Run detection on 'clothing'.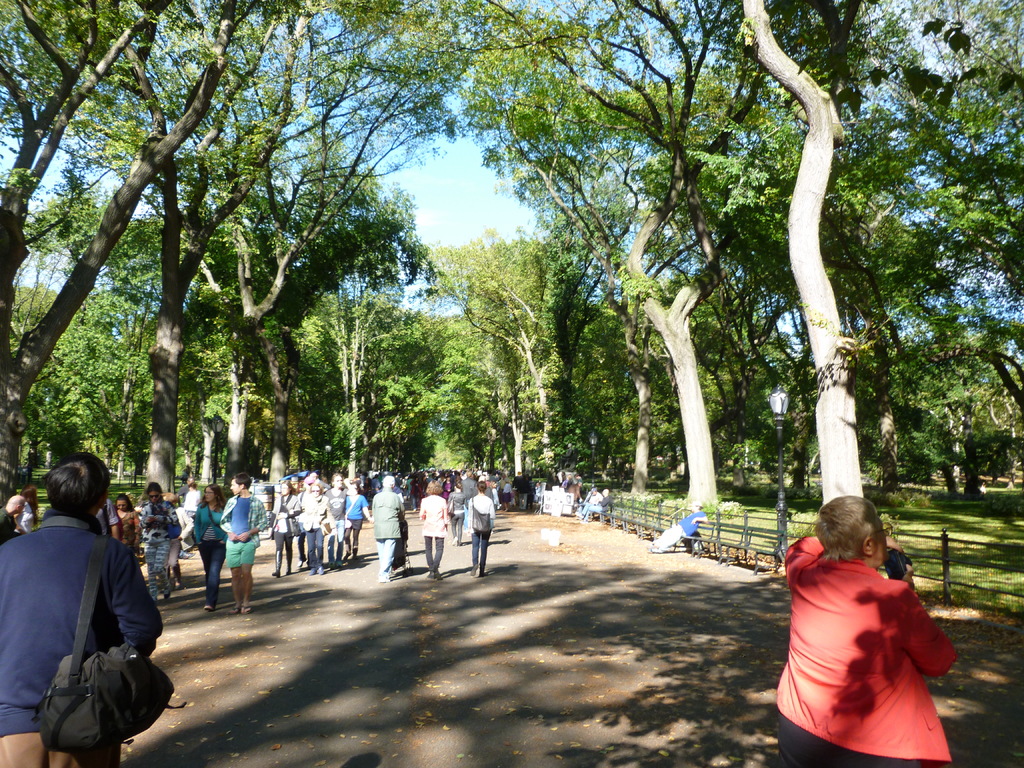
Result: box=[0, 511, 17, 547].
